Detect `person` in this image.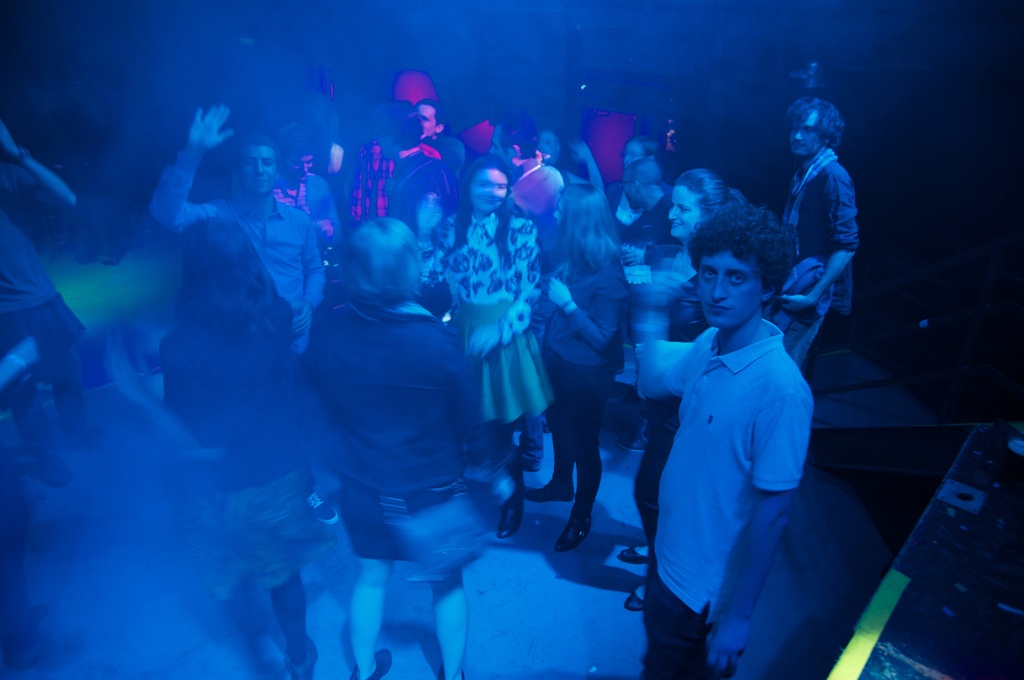
Detection: [x1=785, y1=86, x2=885, y2=403].
